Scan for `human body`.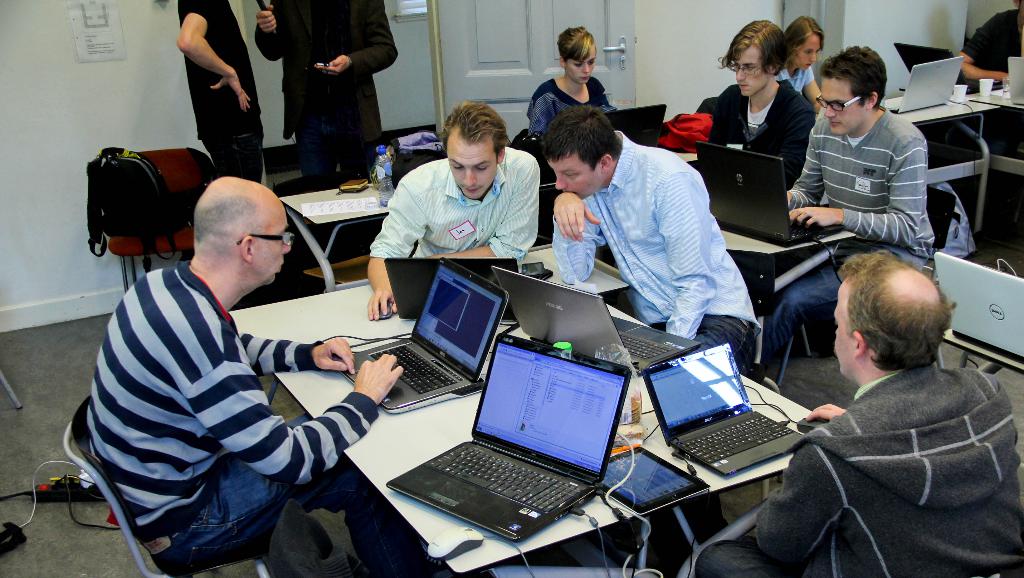
Scan result: [x1=252, y1=0, x2=400, y2=187].
